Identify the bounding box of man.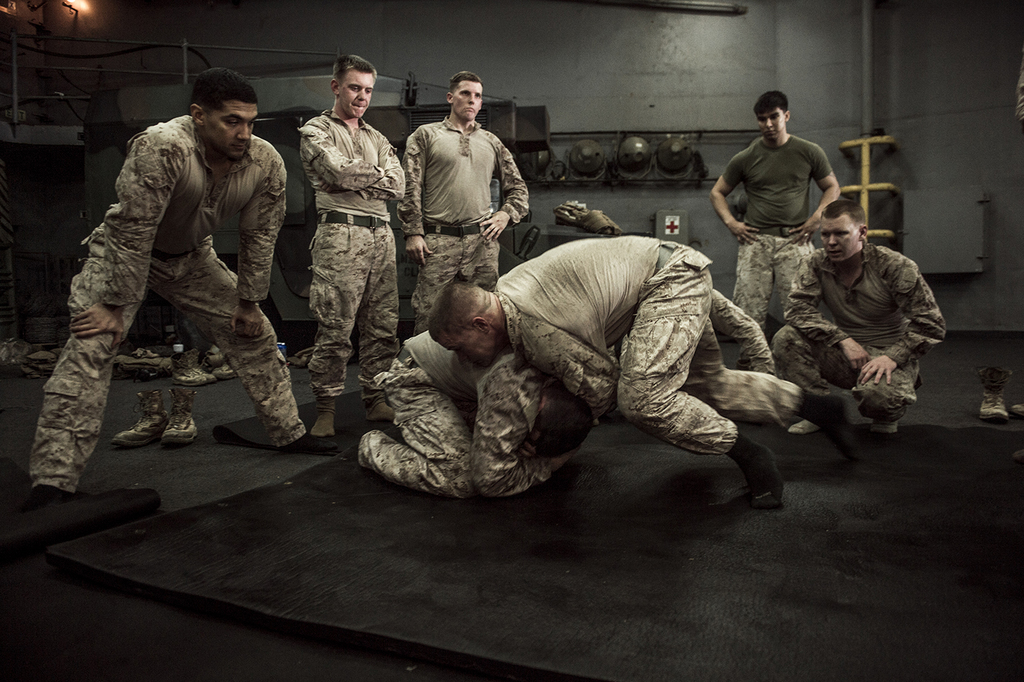
<region>429, 233, 854, 509</region>.
